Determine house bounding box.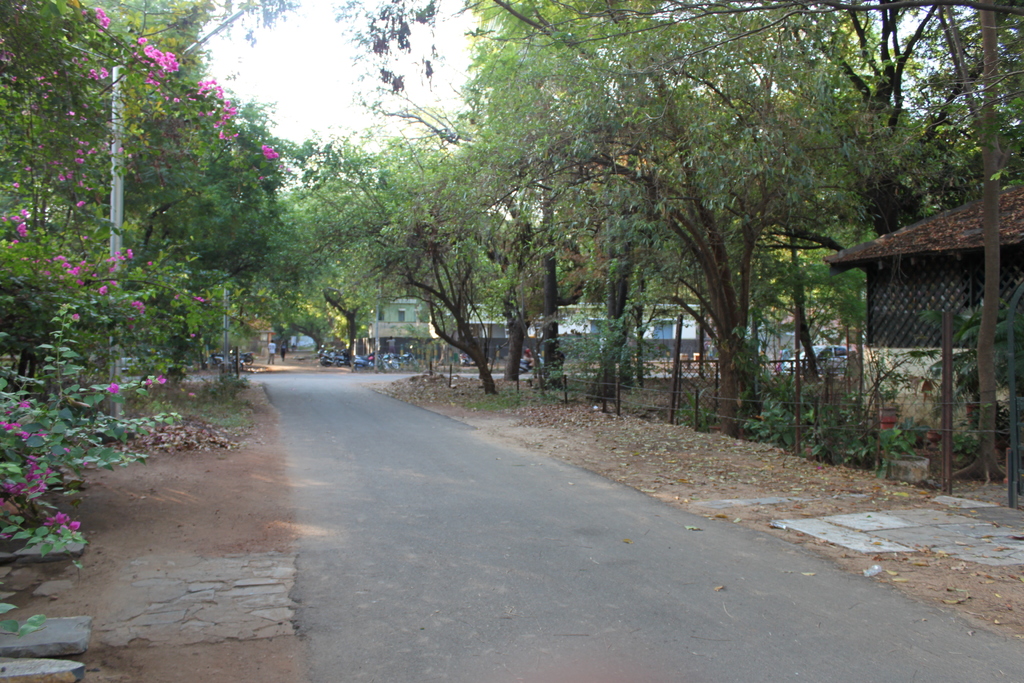
Determined: l=748, t=320, r=814, b=368.
